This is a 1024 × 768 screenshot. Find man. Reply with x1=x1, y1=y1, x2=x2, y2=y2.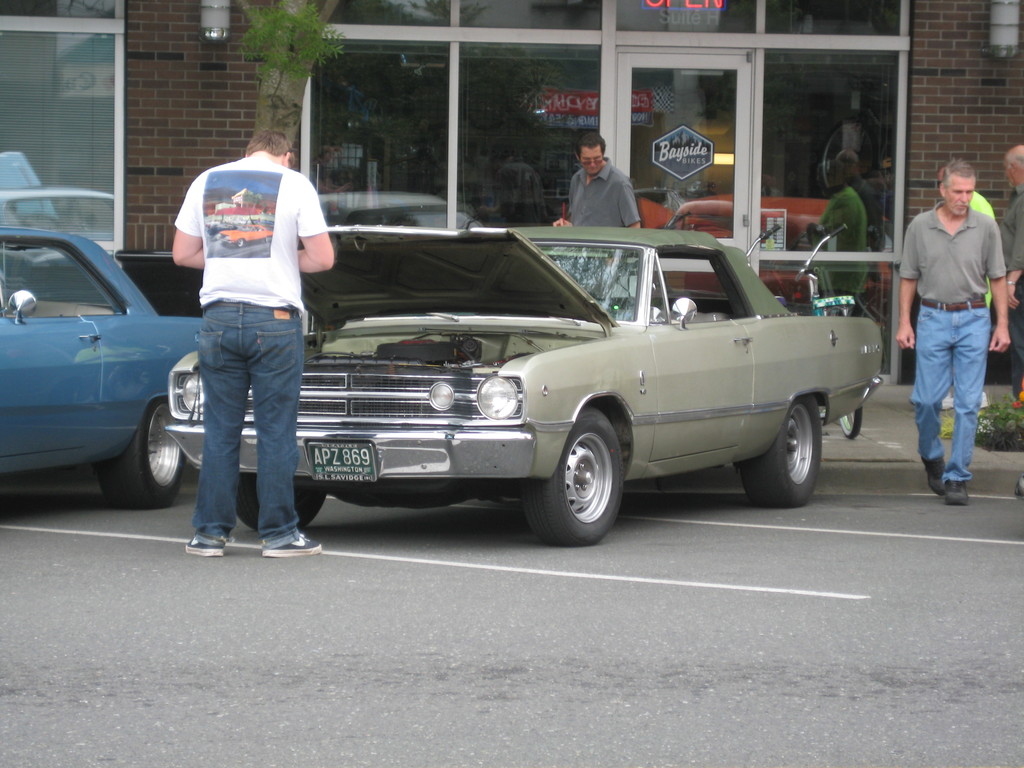
x1=999, y1=142, x2=1023, y2=403.
